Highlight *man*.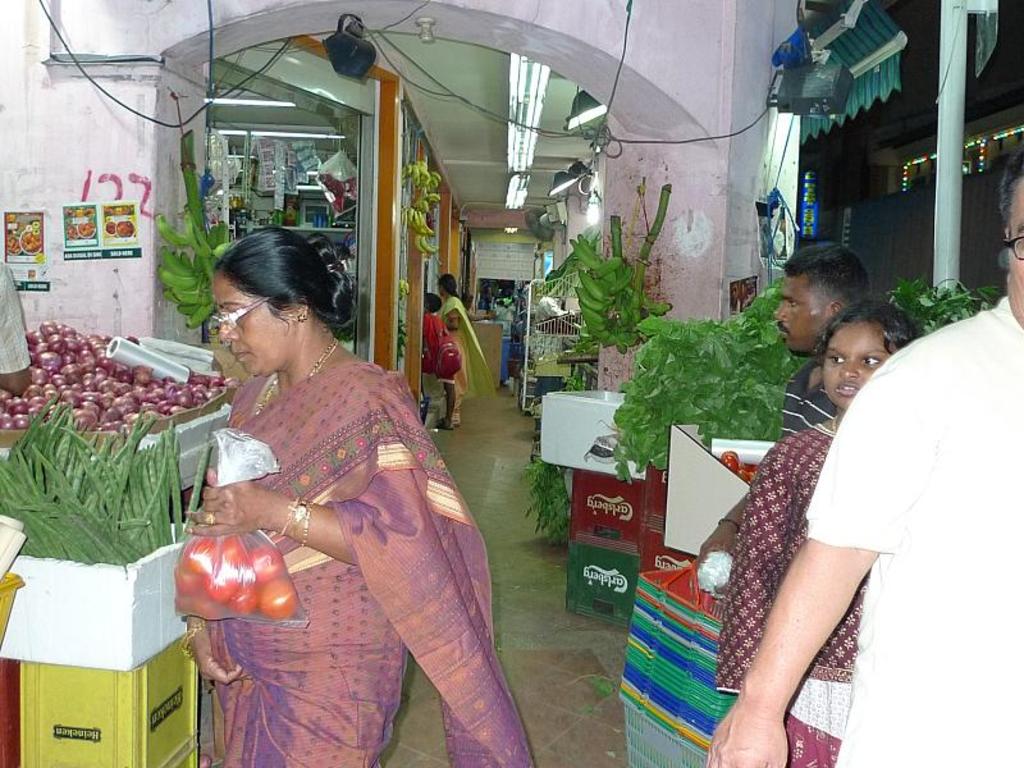
Highlighted region: 705 150 1023 767.
